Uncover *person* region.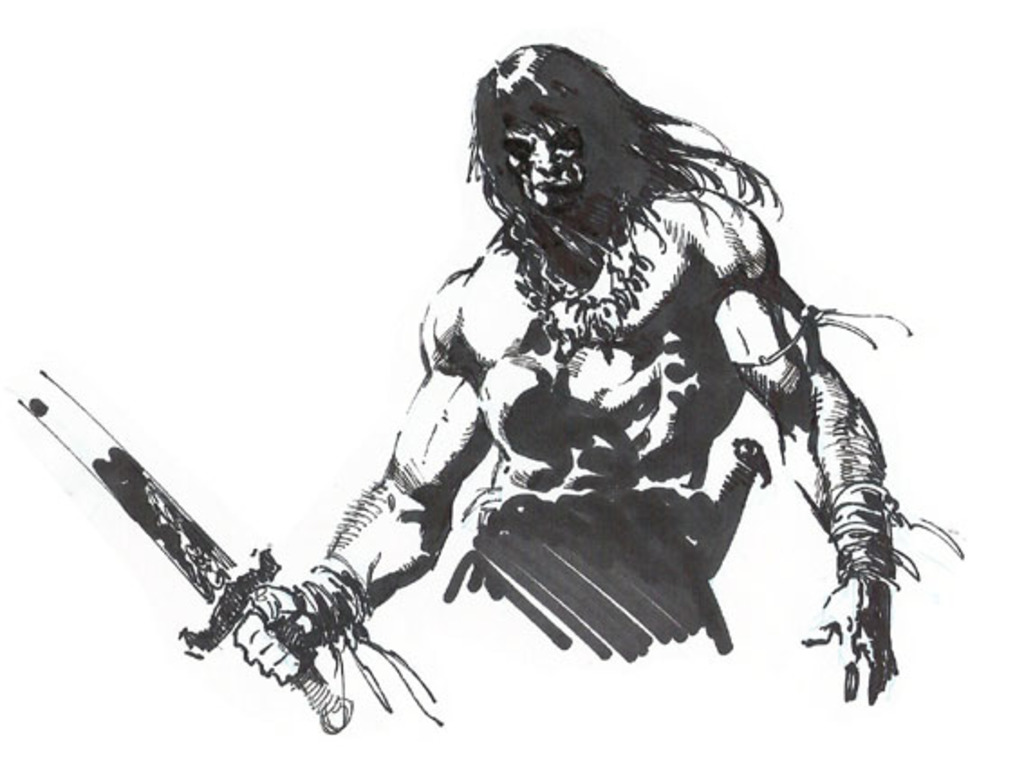
Uncovered: 228:43:963:711.
